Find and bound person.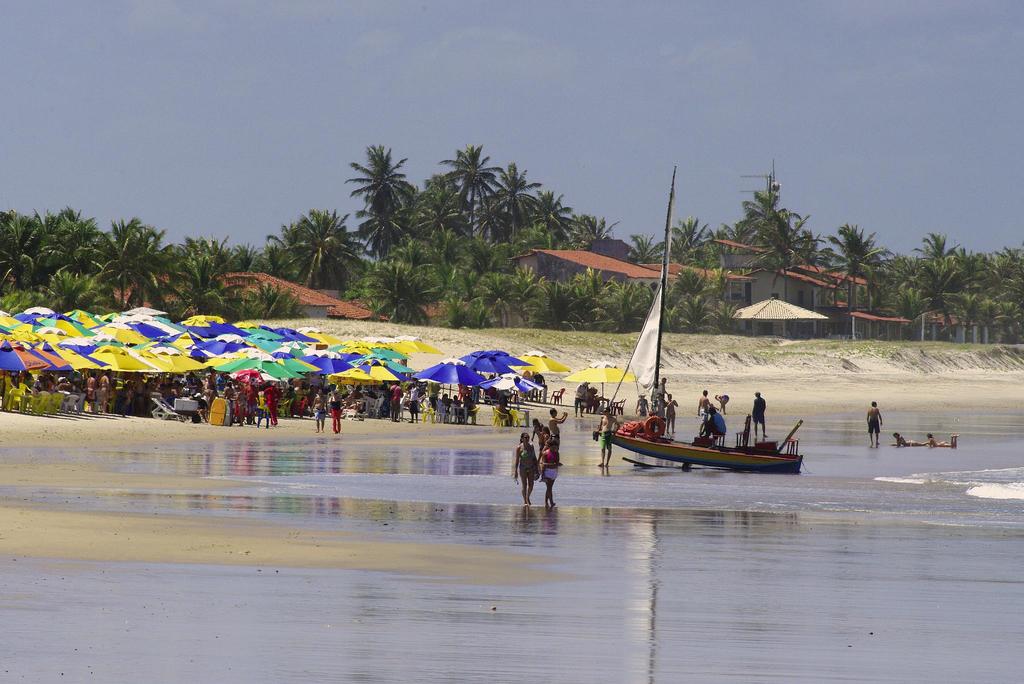
Bound: bbox=[239, 377, 268, 426].
